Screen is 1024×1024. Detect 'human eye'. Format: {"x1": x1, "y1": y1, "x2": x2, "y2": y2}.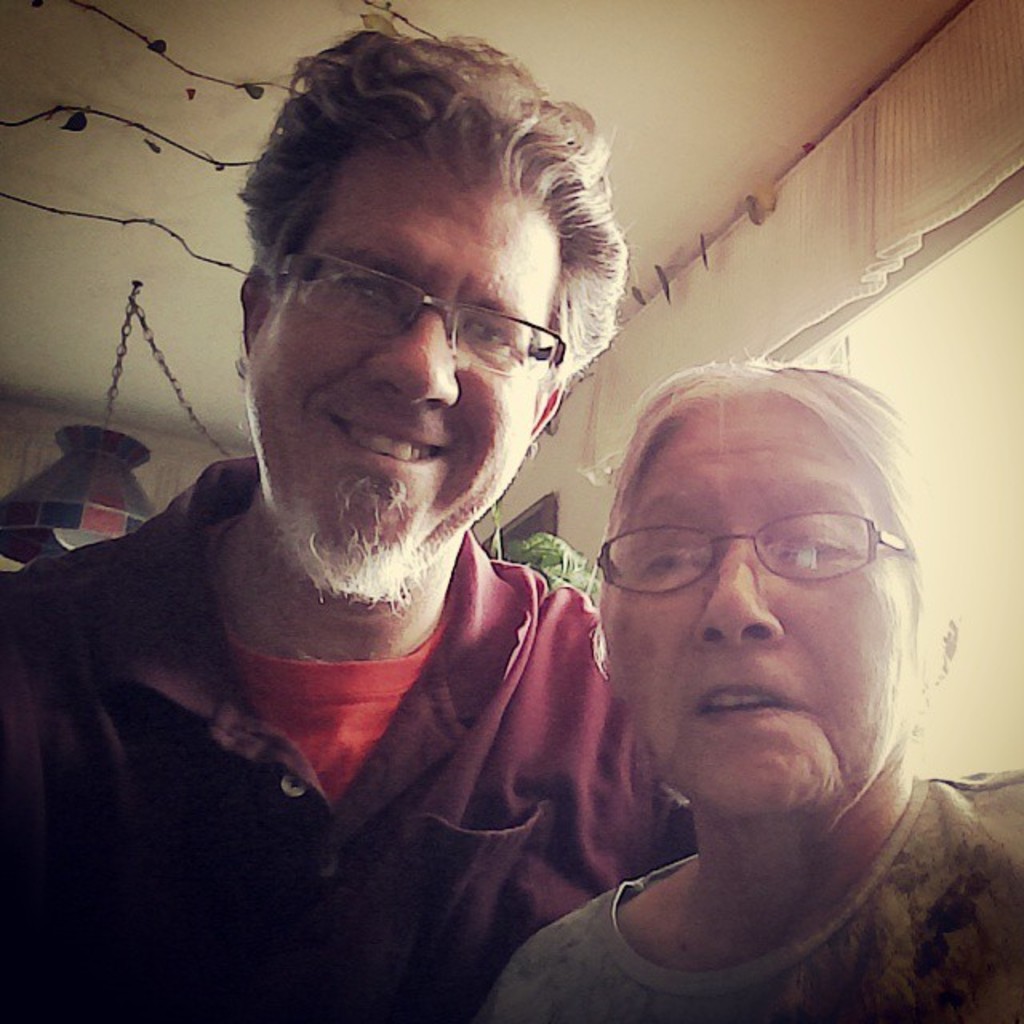
{"x1": 624, "y1": 541, "x2": 710, "y2": 586}.
